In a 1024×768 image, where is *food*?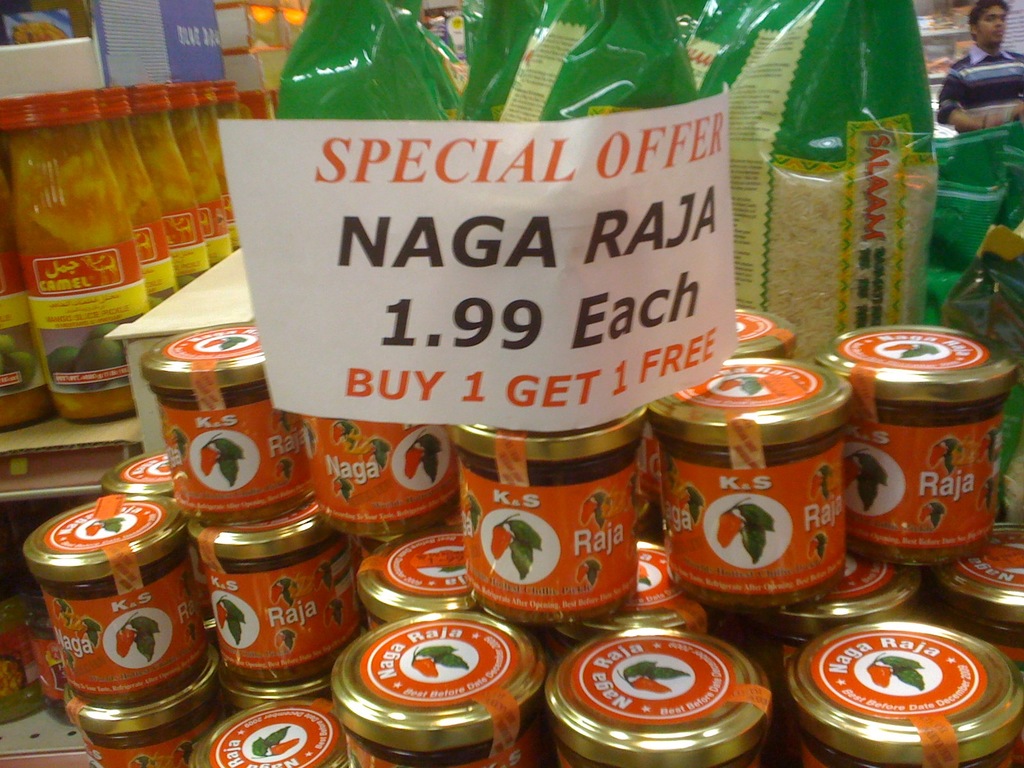
1 331 49 396.
